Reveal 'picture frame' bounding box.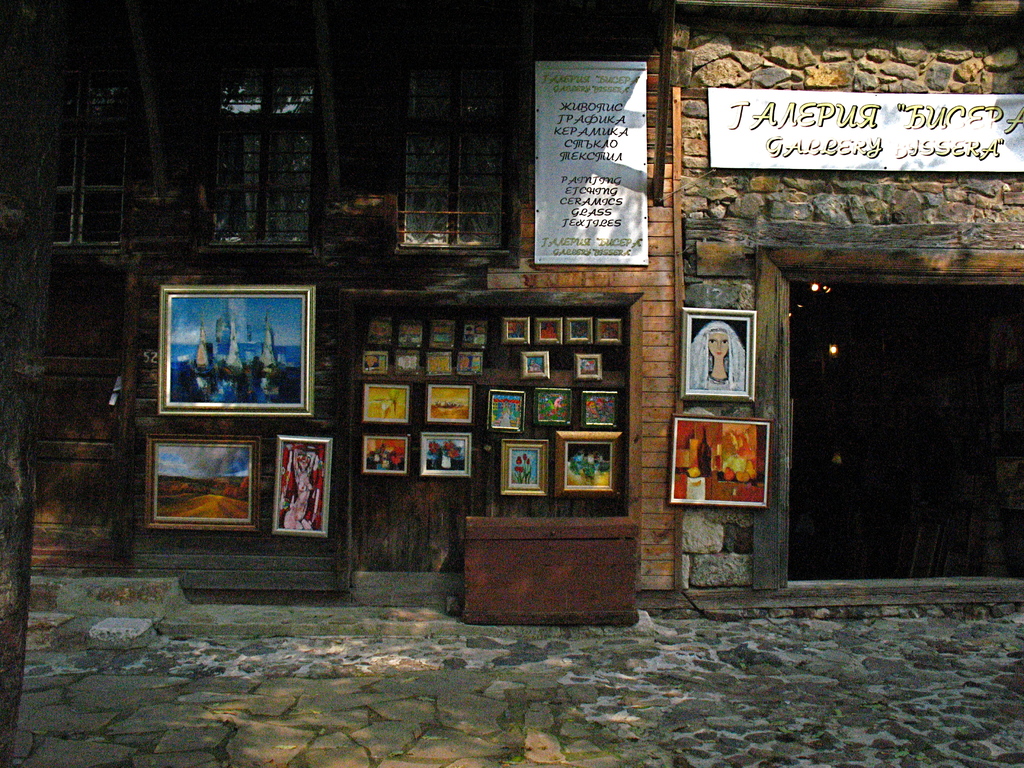
Revealed: box=[532, 383, 576, 426].
